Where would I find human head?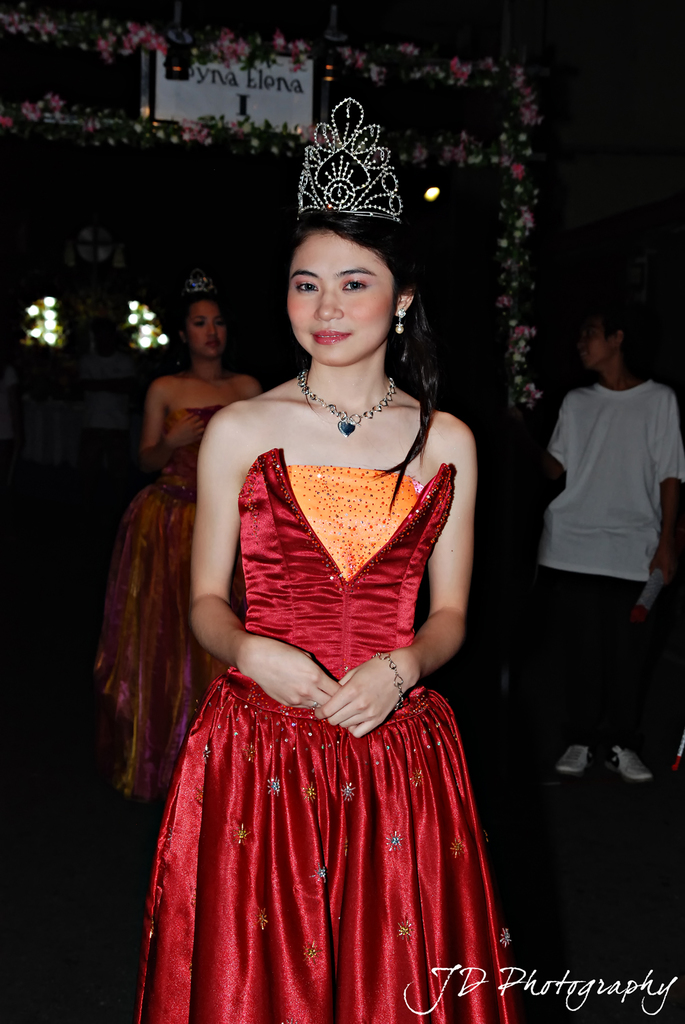
At 583,301,639,371.
